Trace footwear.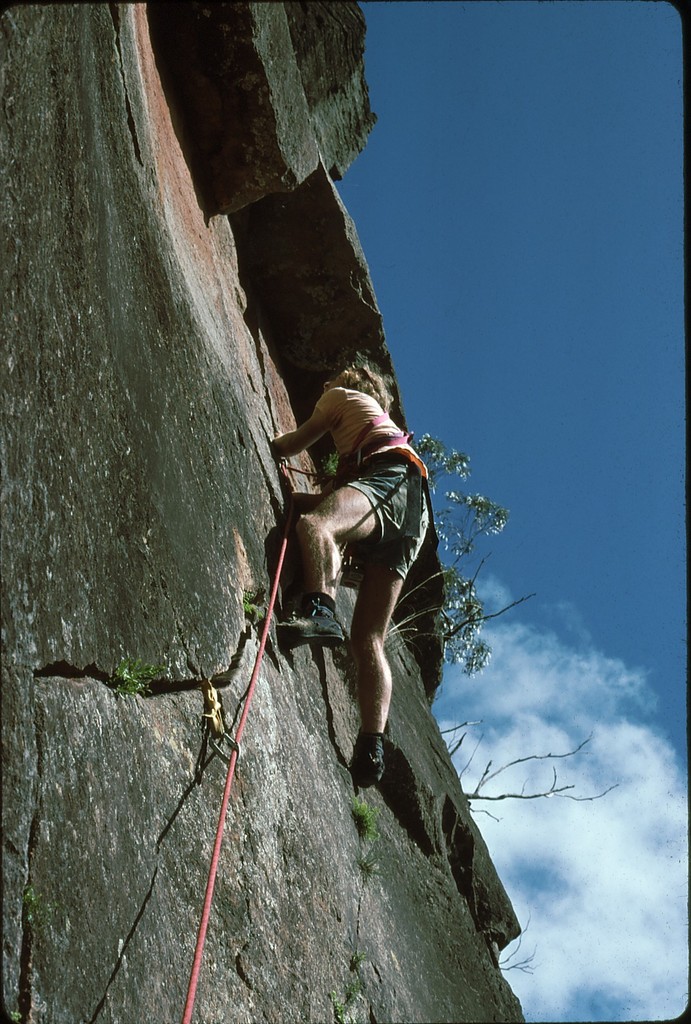
Traced to [351,732,387,793].
